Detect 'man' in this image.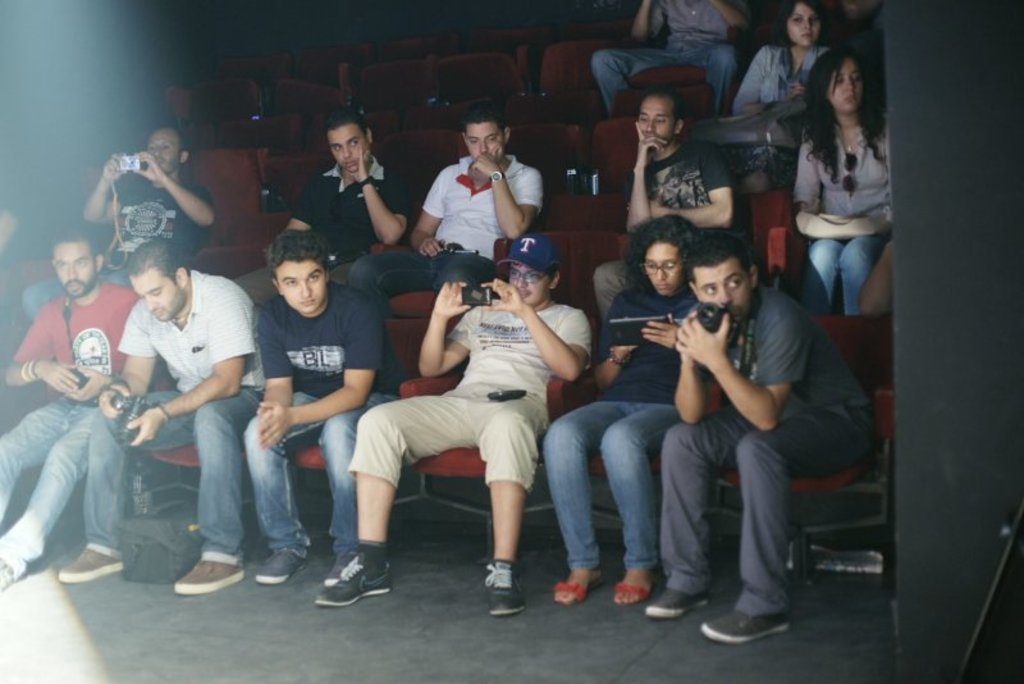
Detection: {"left": 0, "top": 236, "right": 138, "bottom": 588}.
